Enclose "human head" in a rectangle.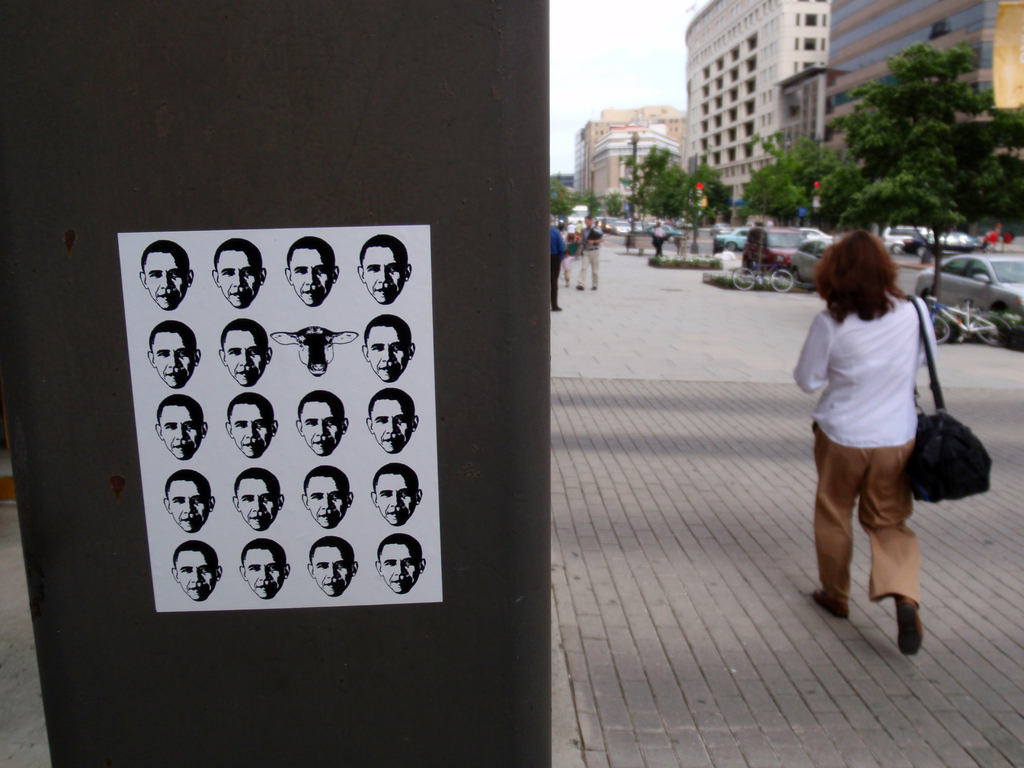
pyautogui.locateOnScreen(227, 392, 276, 456).
